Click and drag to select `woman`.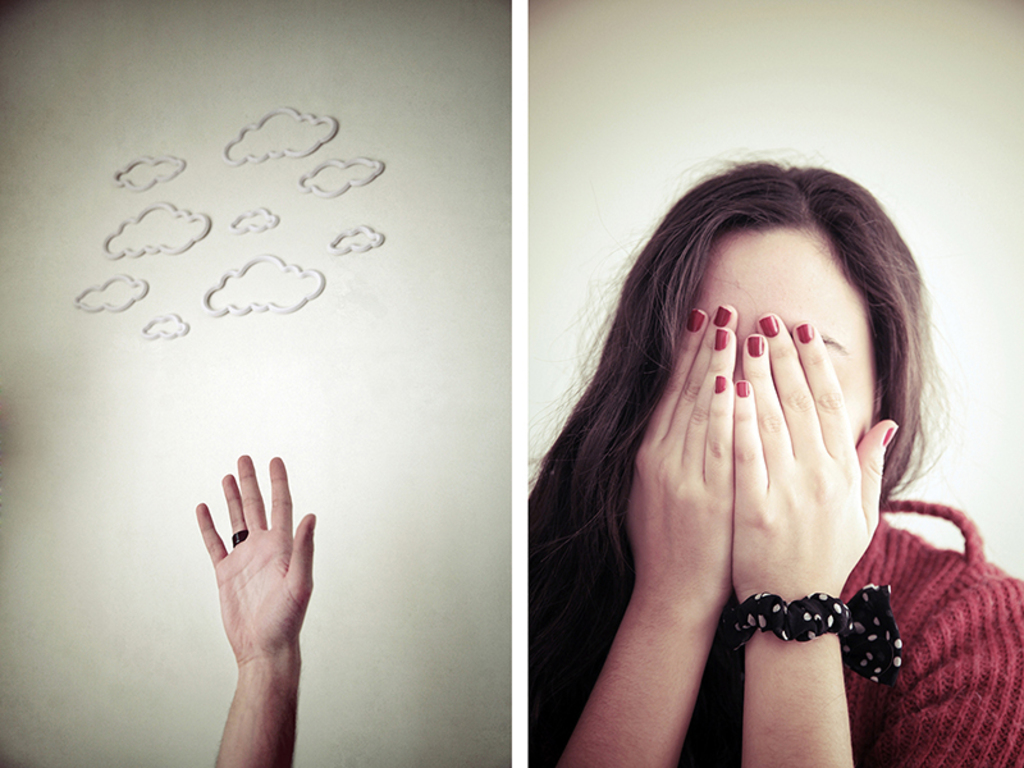
Selection: [left=486, top=108, right=989, bottom=767].
